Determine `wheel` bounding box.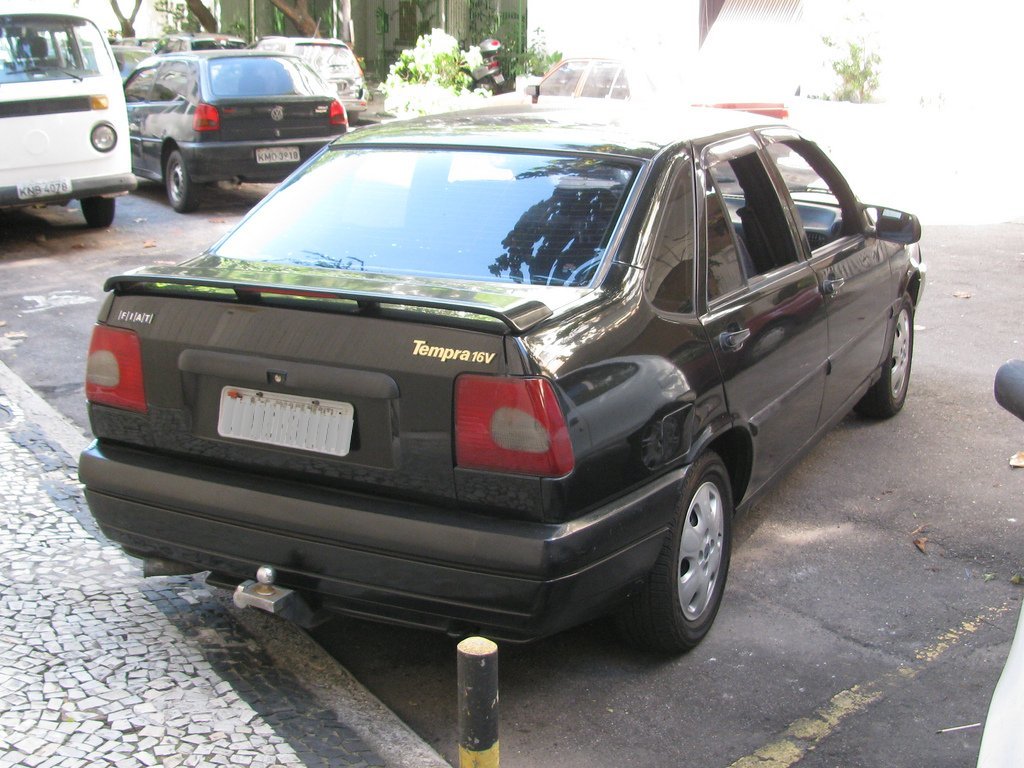
Determined: left=854, top=292, right=915, bottom=416.
